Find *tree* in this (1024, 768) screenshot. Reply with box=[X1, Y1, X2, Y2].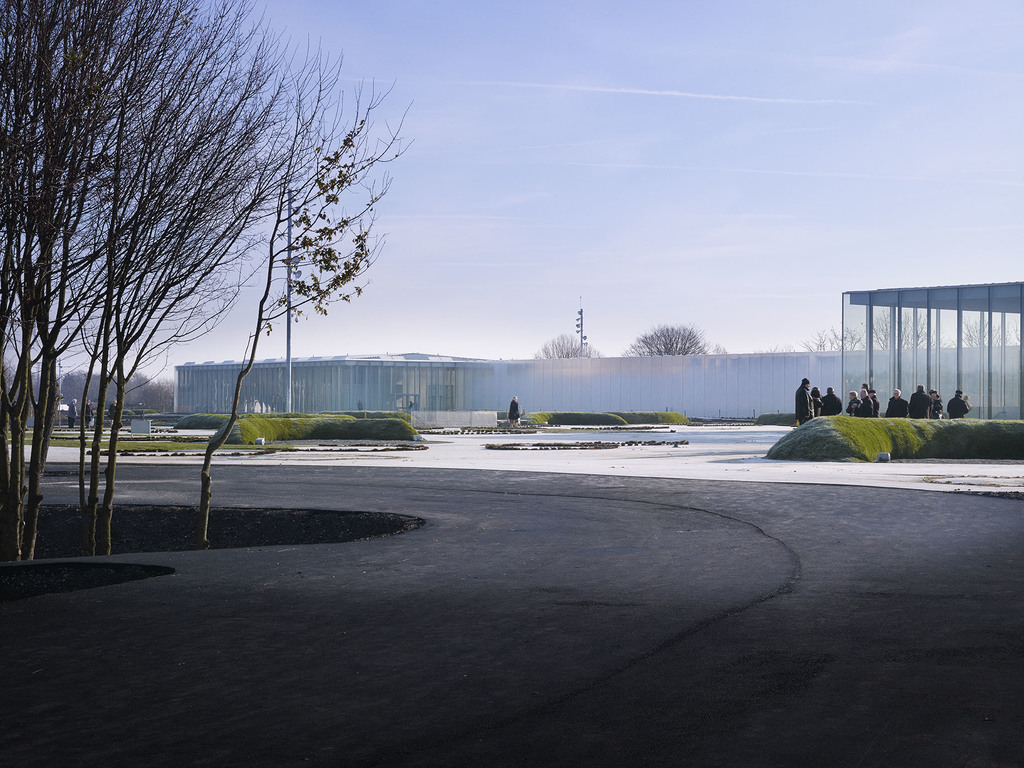
box=[533, 332, 605, 359].
